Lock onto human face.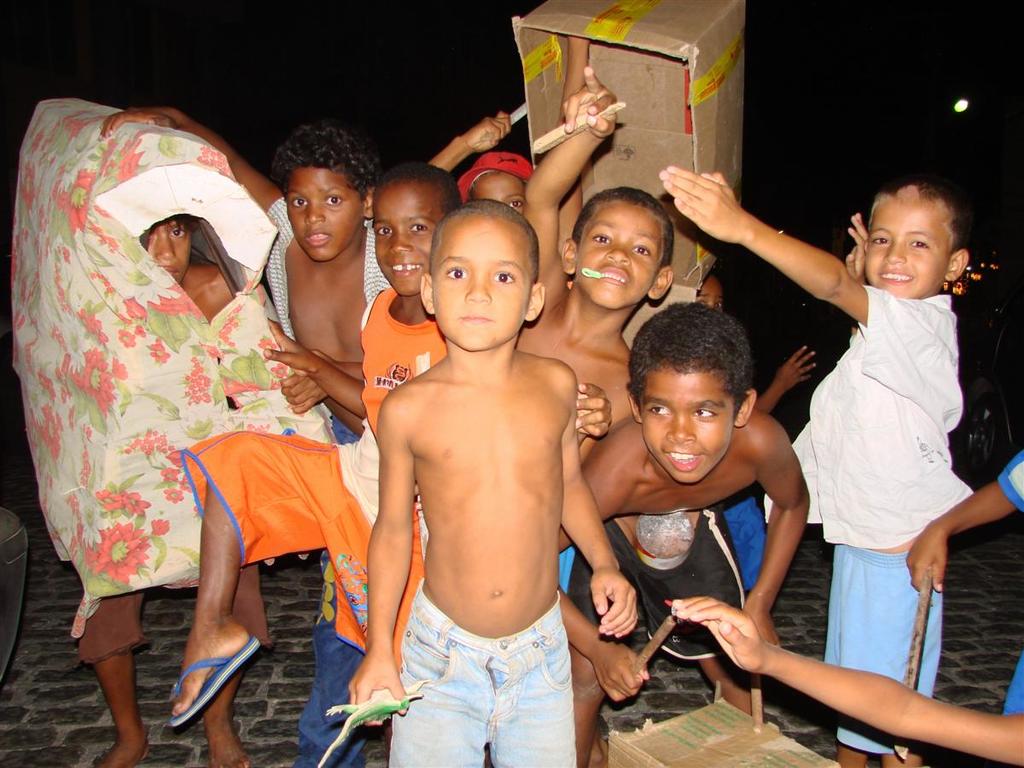
Locked: crop(472, 176, 524, 216).
